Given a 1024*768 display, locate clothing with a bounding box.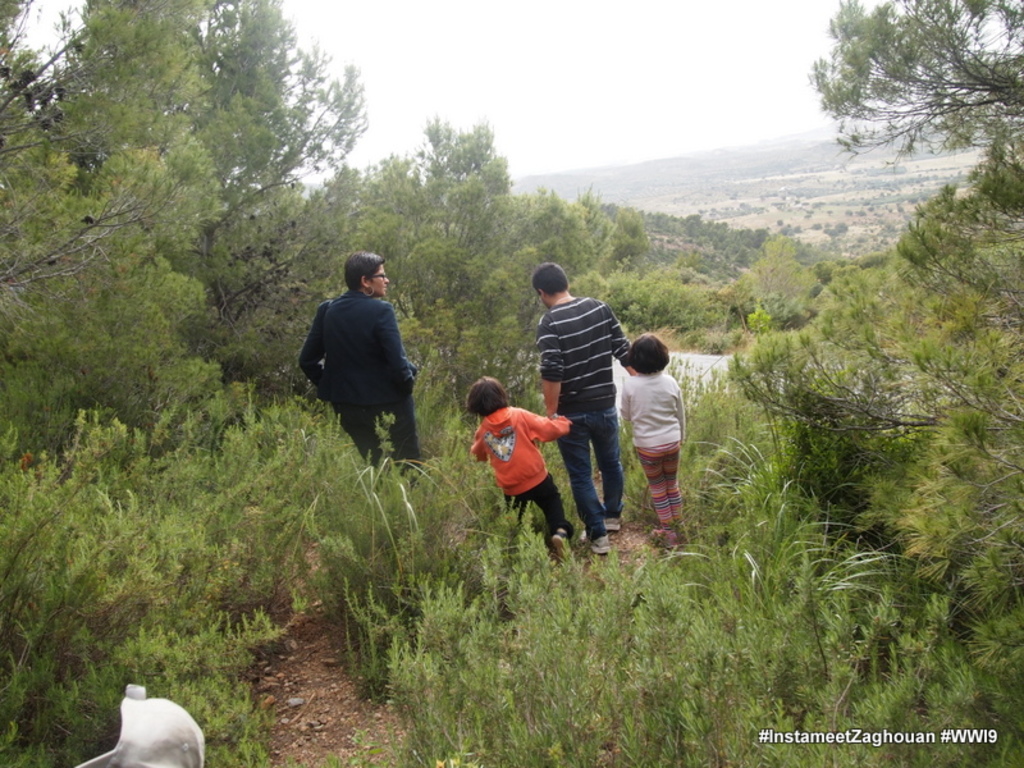
Located: [left=547, top=293, right=627, bottom=408].
